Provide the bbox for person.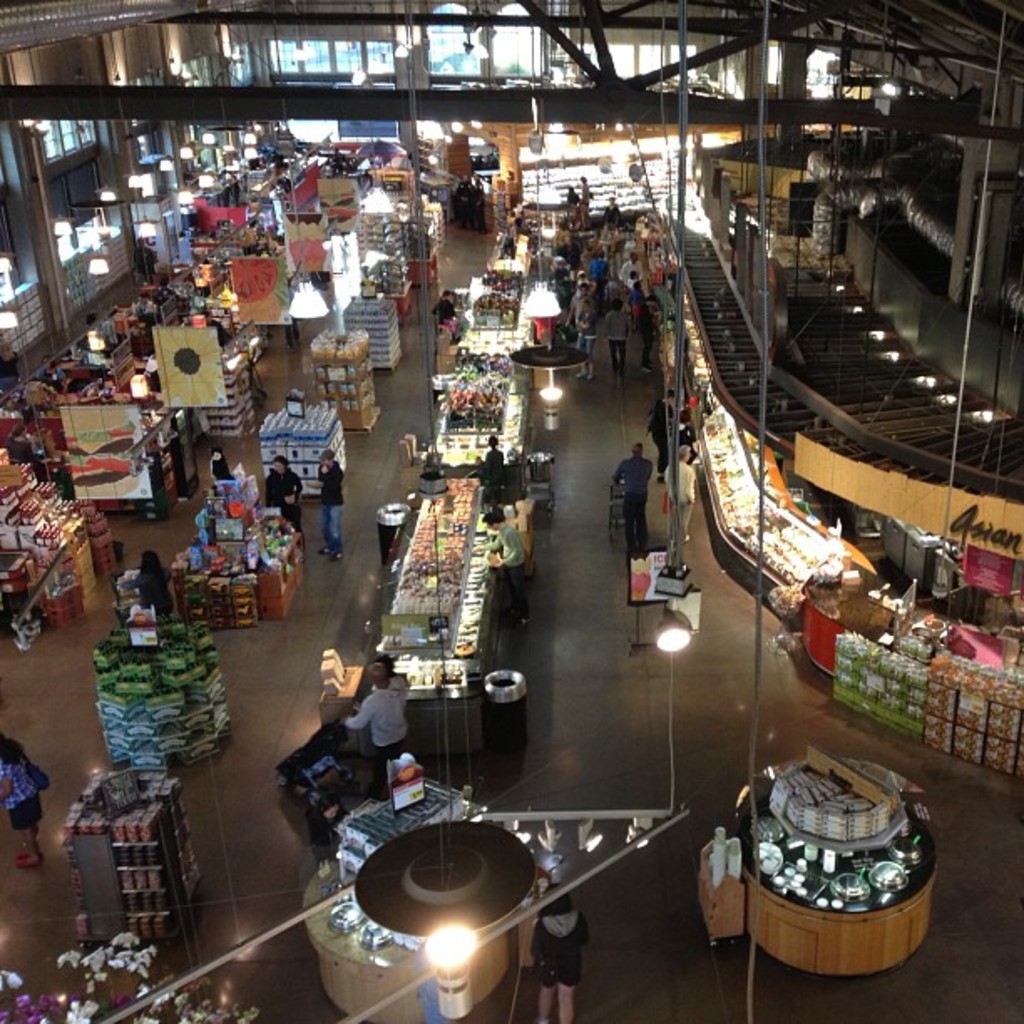
<box>619,251,646,283</box>.
